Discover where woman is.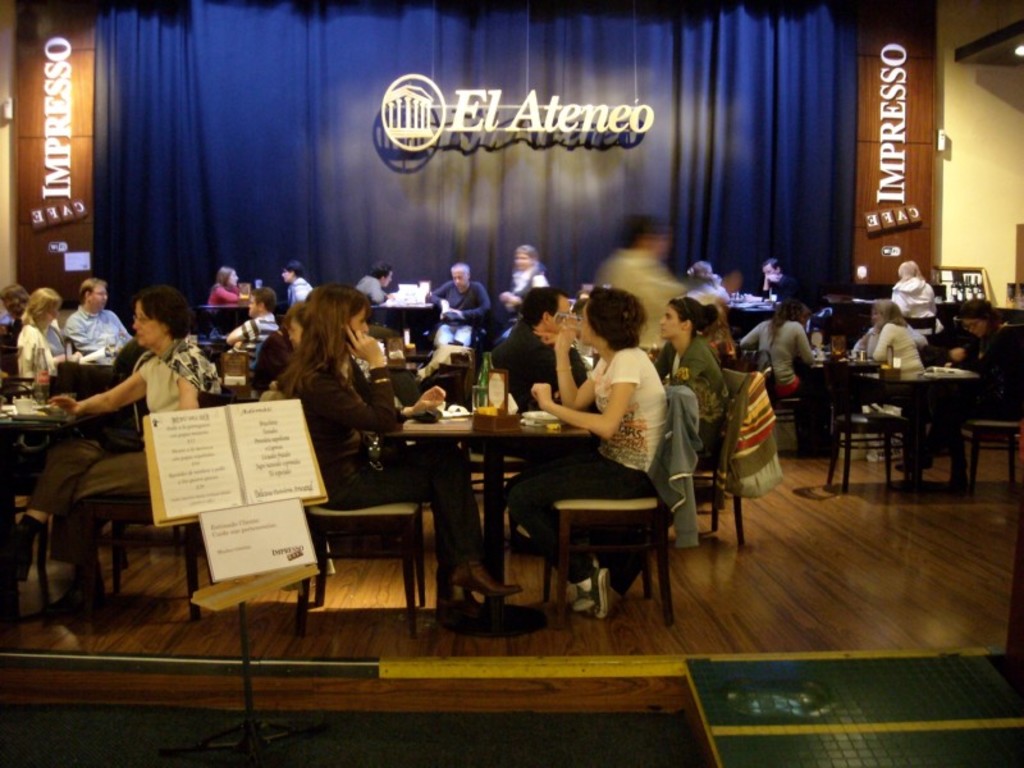
Discovered at crop(507, 287, 668, 623).
